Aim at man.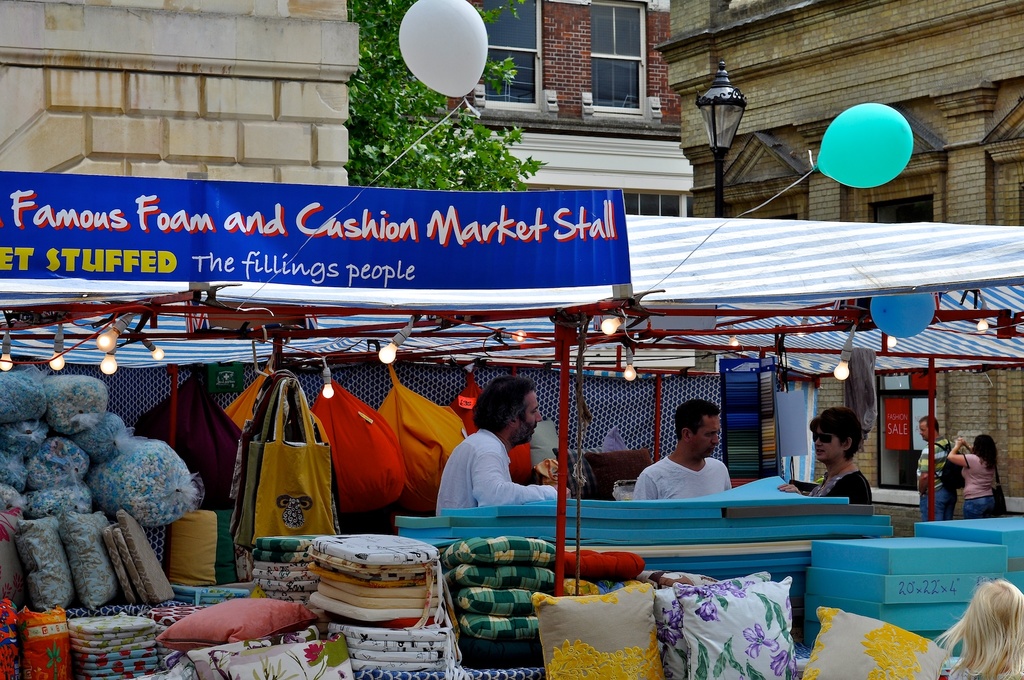
Aimed at bbox=(908, 415, 965, 527).
